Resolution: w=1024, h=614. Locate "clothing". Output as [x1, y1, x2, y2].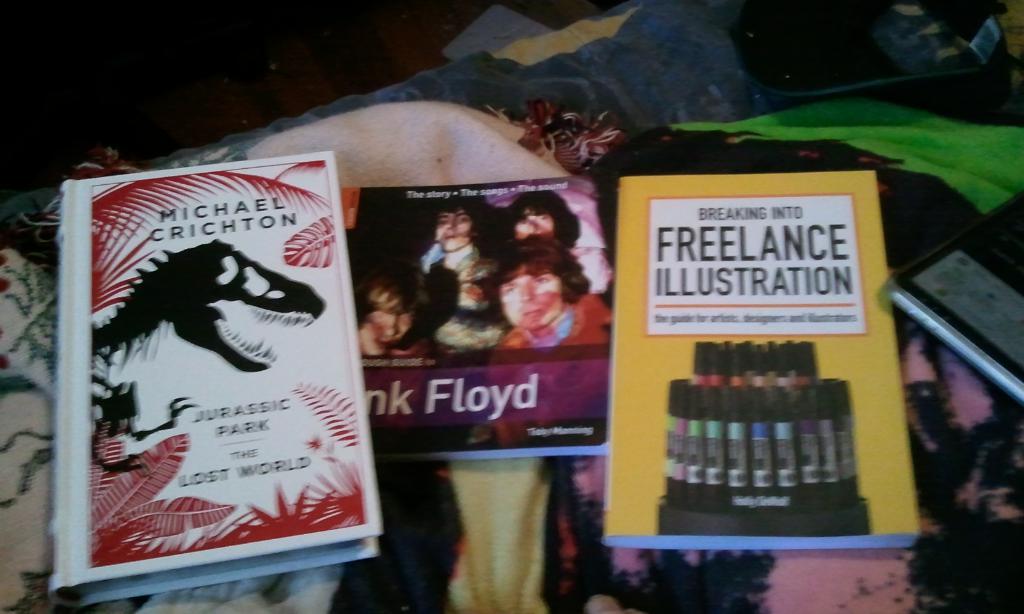
[483, 292, 611, 446].
